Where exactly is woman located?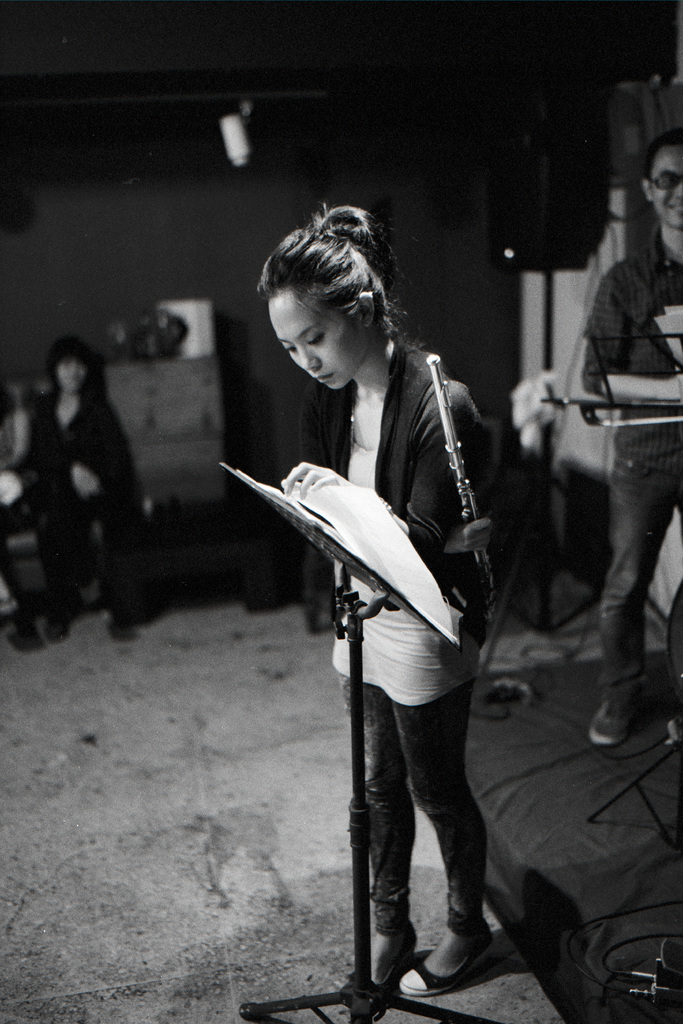
Its bounding box is box(0, 345, 143, 652).
